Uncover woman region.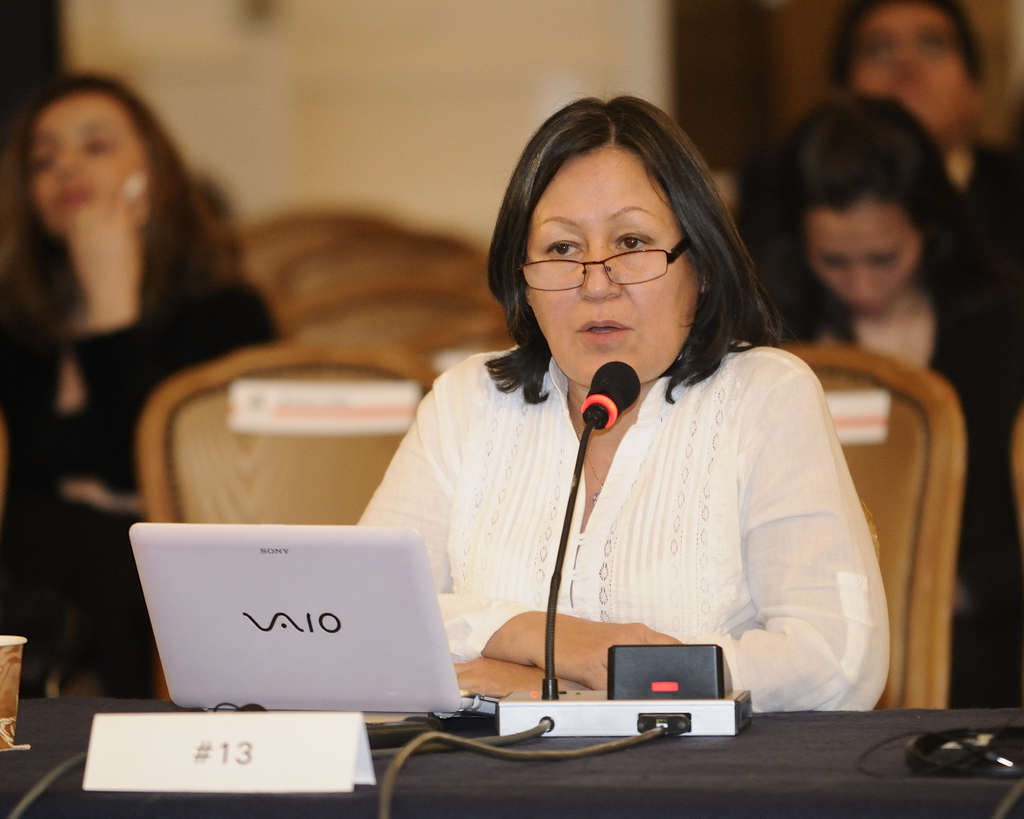
Uncovered: pyautogui.locateOnScreen(333, 81, 890, 703).
